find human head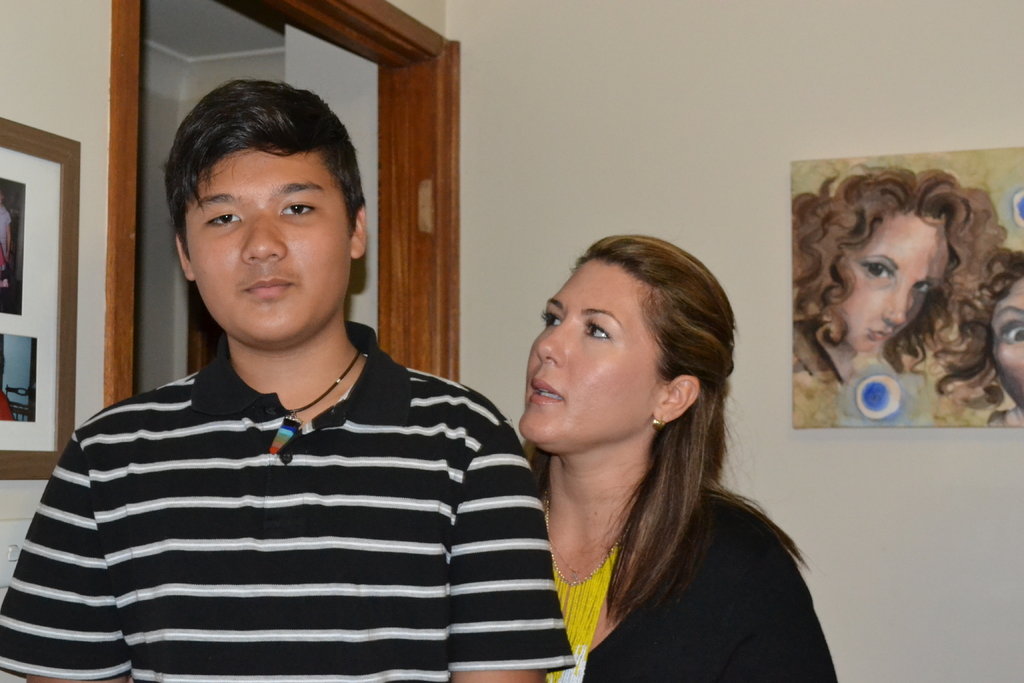
790 170 997 357
